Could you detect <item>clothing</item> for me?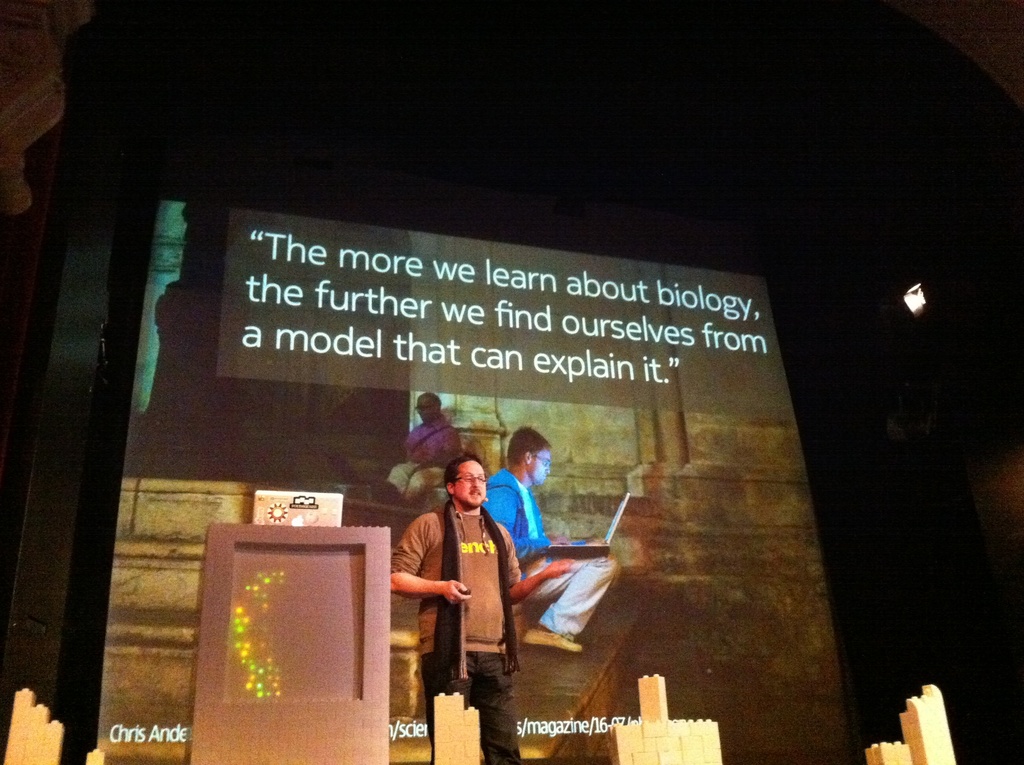
Detection result: [left=428, top=642, right=528, bottom=764].
